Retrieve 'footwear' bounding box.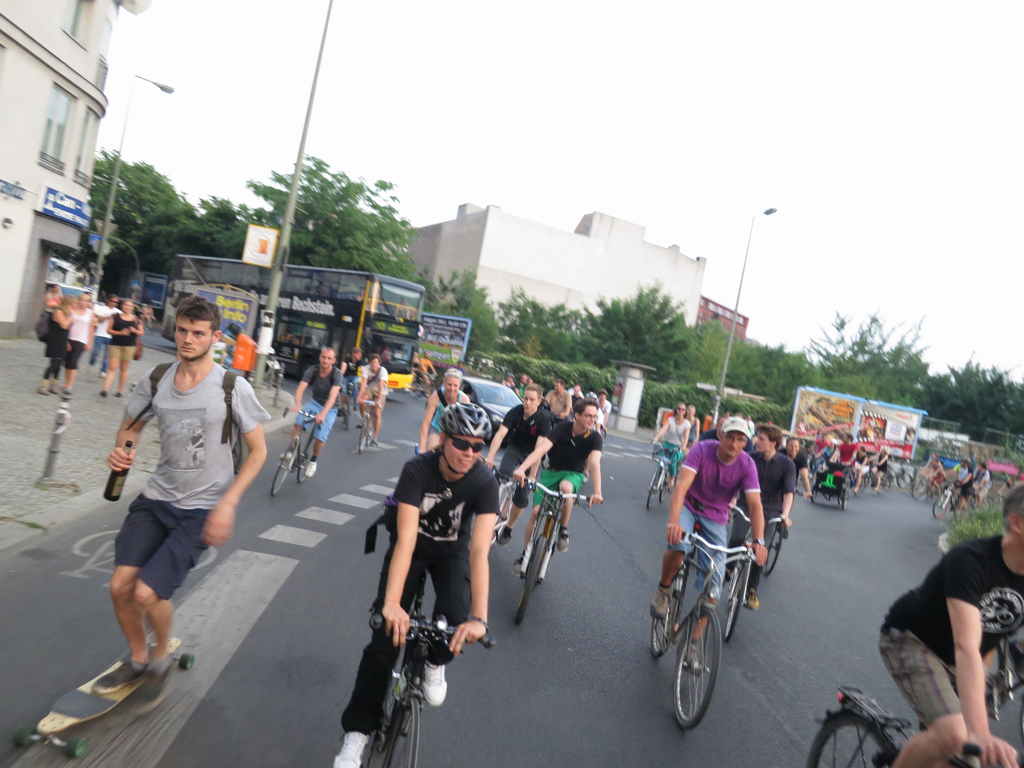
Bounding box: region(648, 581, 674, 620).
